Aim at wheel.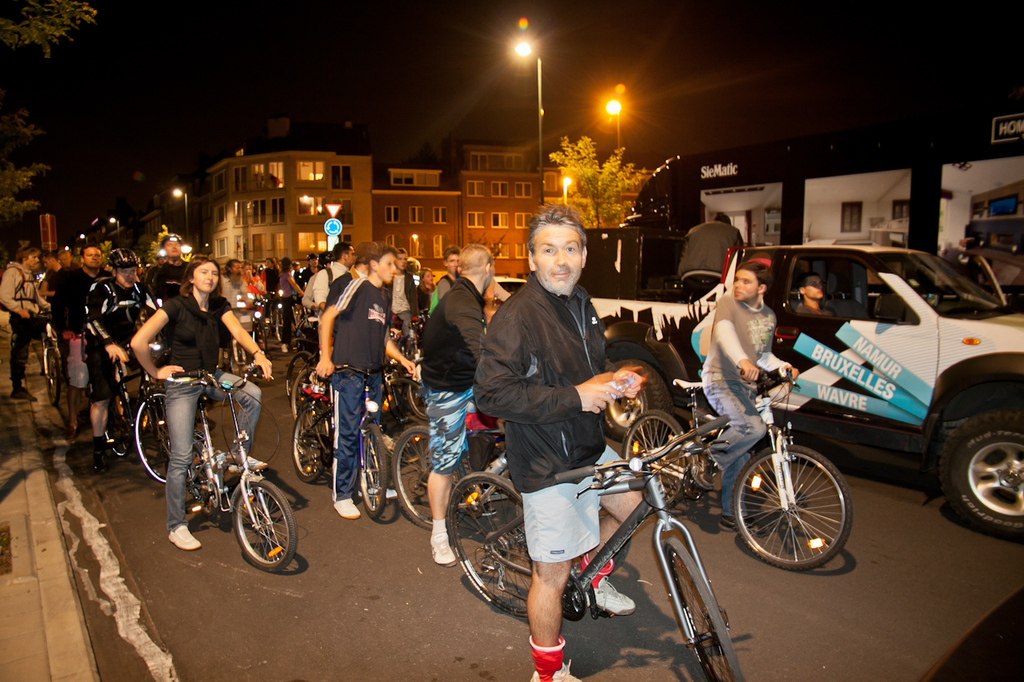
Aimed at 292:401:322:483.
